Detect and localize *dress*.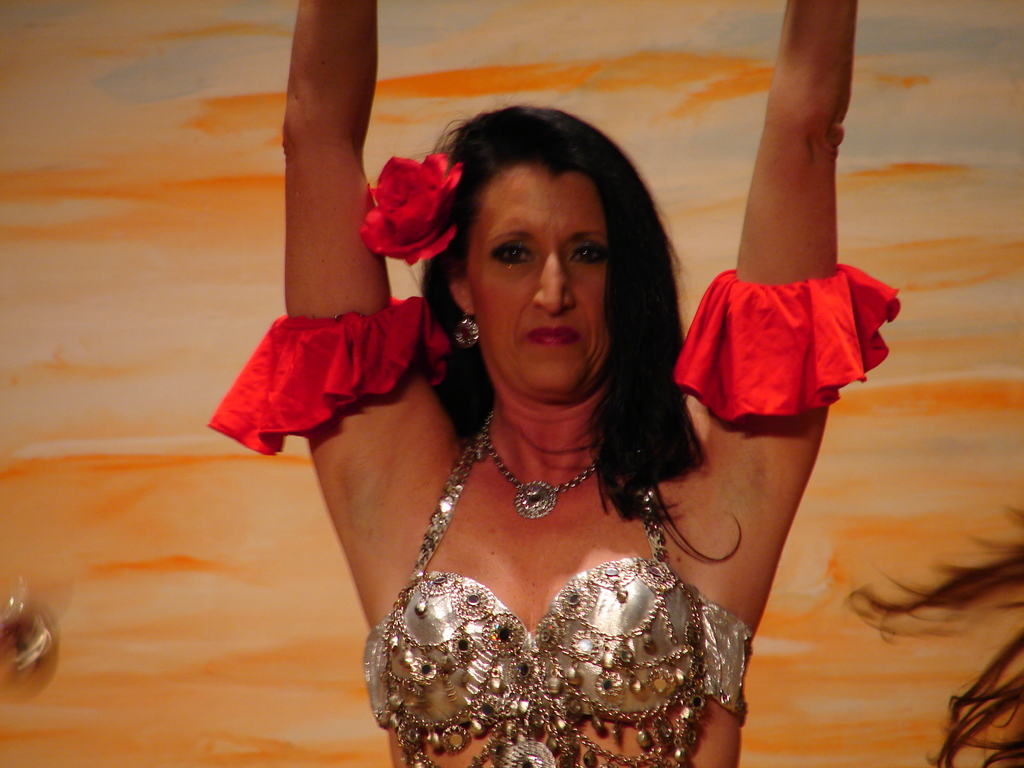
Localized at BBox(360, 409, 749, 767).
